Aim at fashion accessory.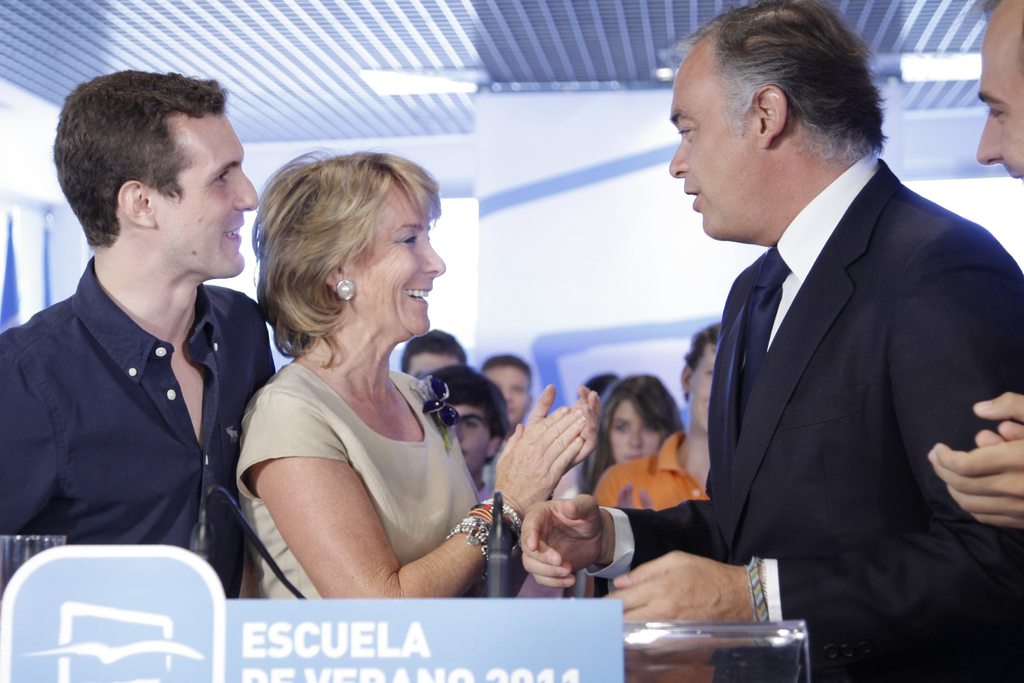
Aimed at [left=336, top=277, right=357, bottom=302].
